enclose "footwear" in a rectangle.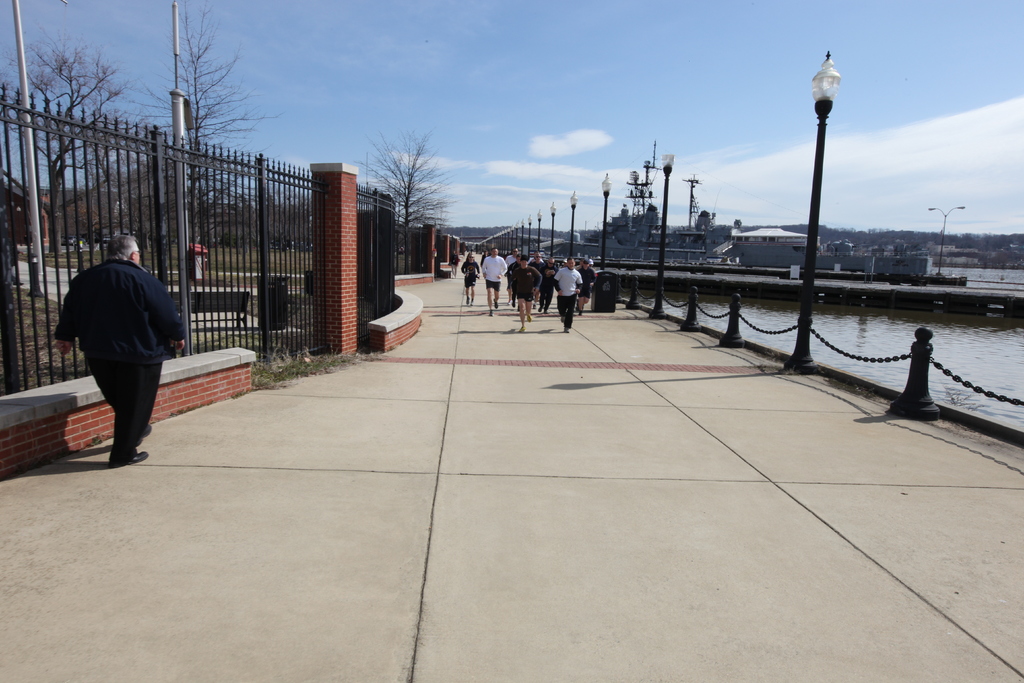
{"x1": 486, "y1": 311, "x2": 493, "y2": 317}.
